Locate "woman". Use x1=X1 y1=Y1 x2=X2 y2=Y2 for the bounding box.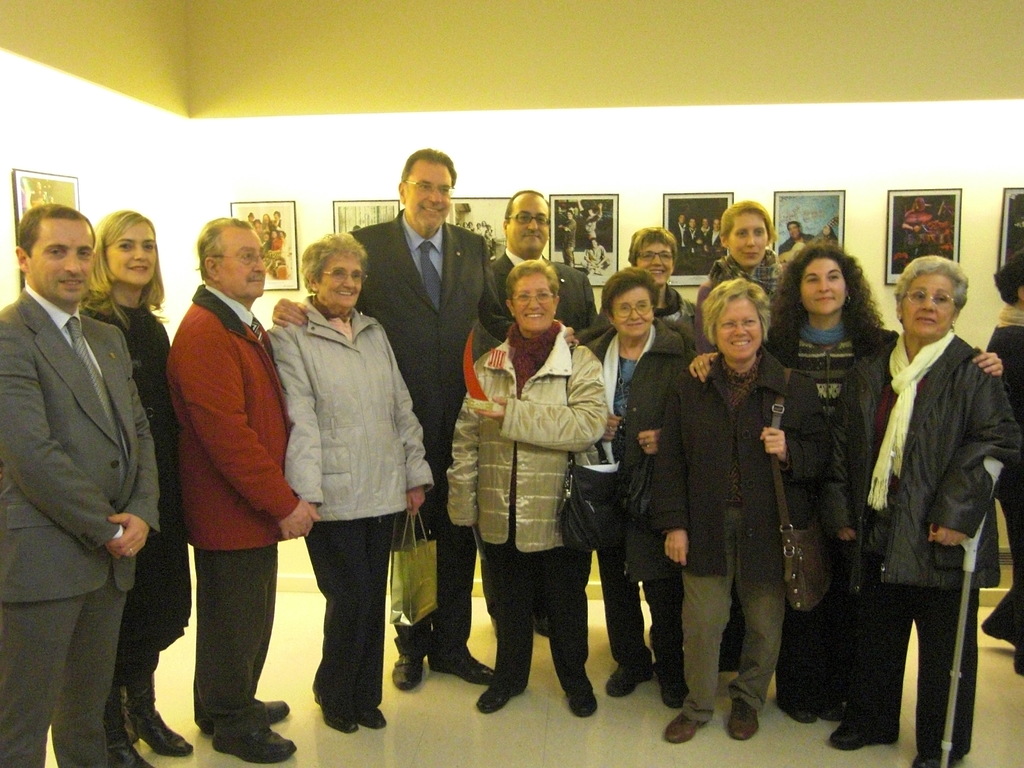
x1=81 y1=207 x2=196 y2=767.
